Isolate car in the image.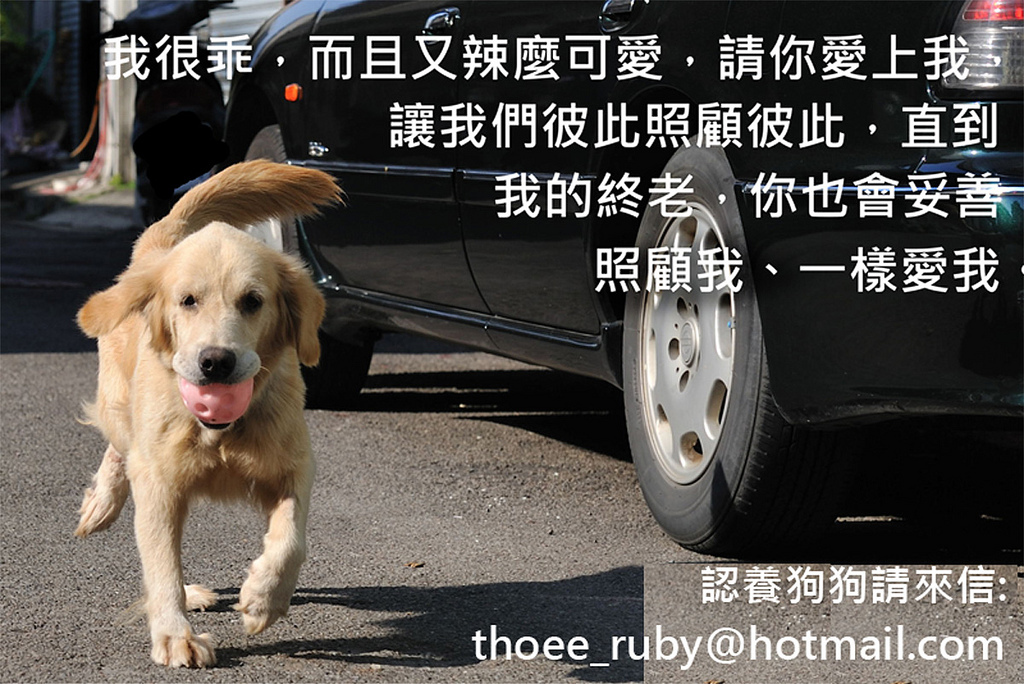
Isolated region: [x1=218, y1=0, x2=1023, y2=552].
